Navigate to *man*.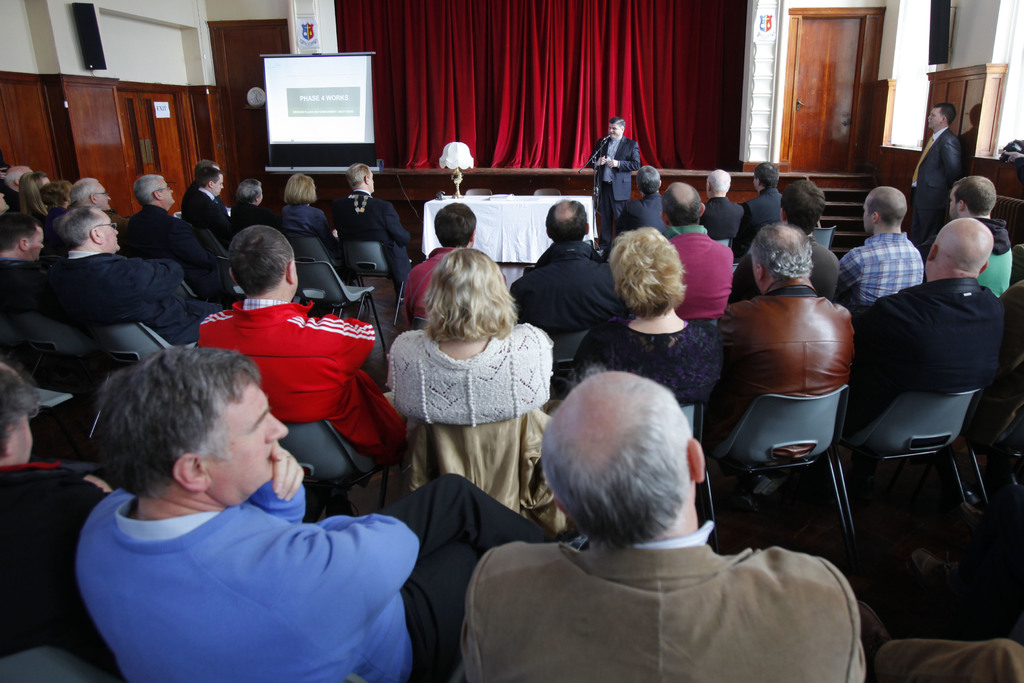
Navigation target: <region>230, 177, 275, 231</region>.
